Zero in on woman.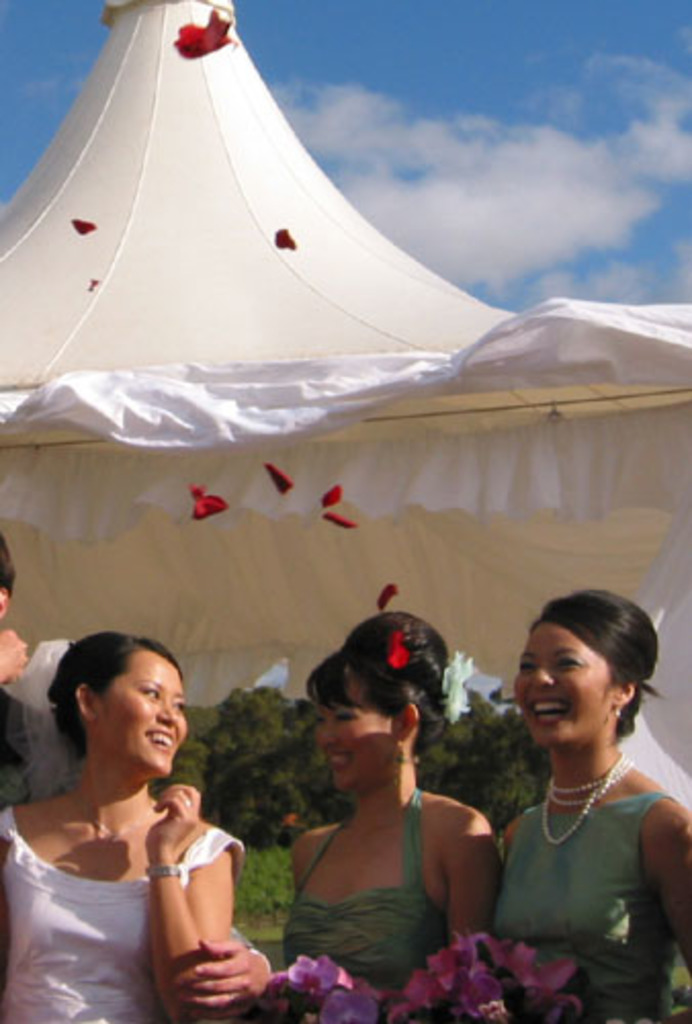
Zeroed in: (287,600,500,1022).
